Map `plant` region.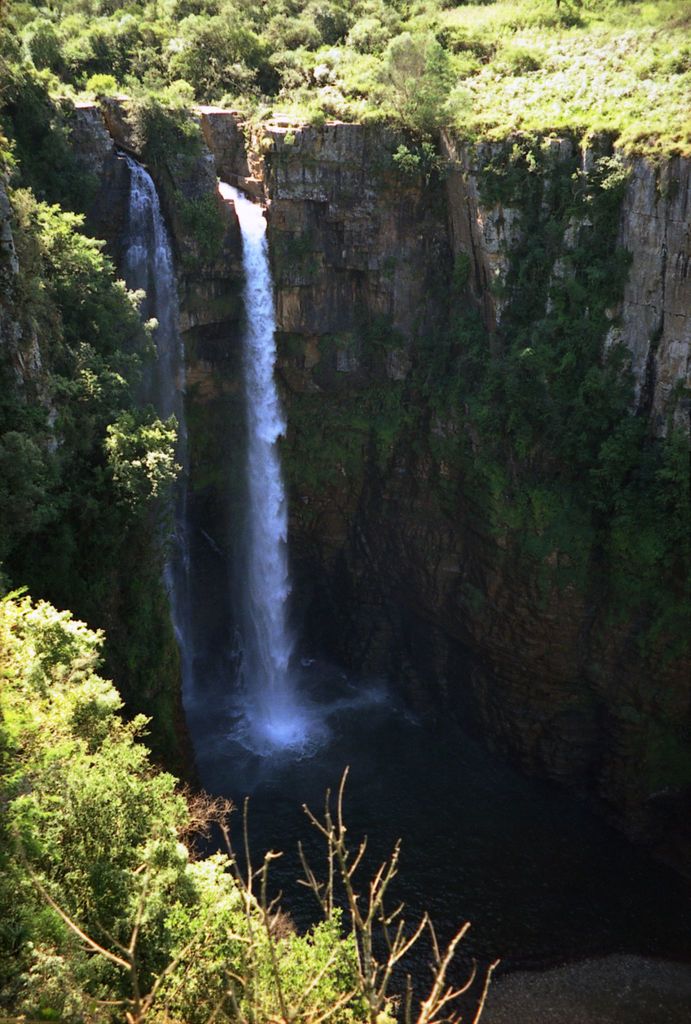
Mapped to rect(382, 253, 397, 281).
